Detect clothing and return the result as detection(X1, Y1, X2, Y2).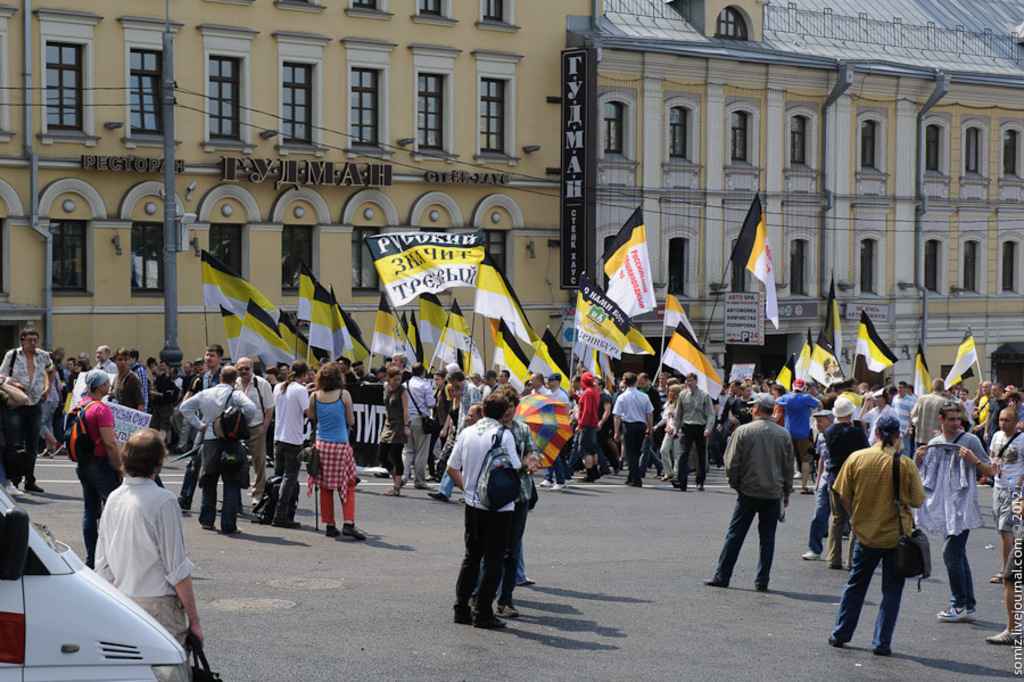
detection(610, 378, 651, 483).
